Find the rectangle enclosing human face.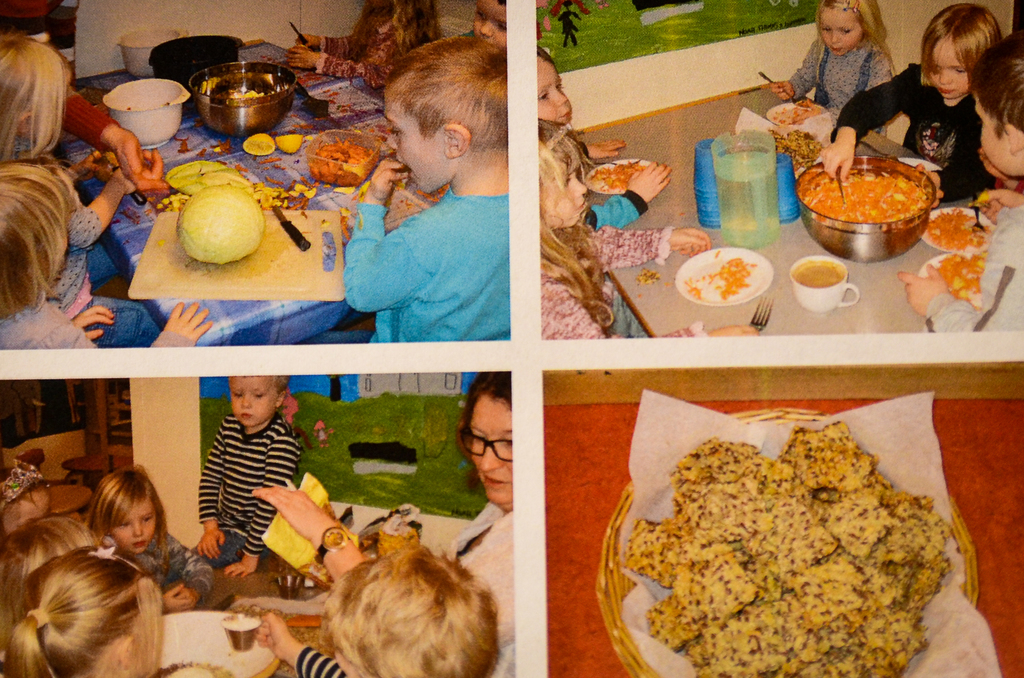
Rect(467, 391, 512, 503).
